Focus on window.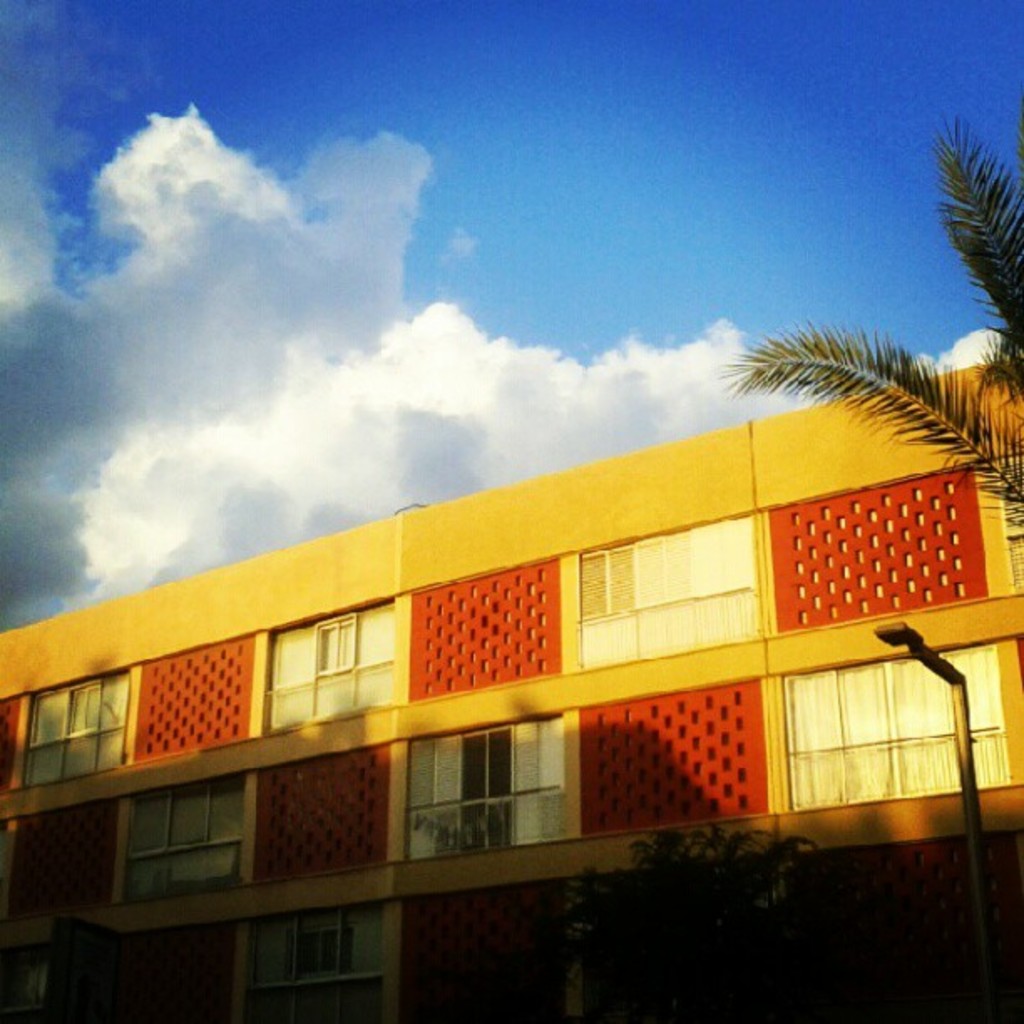
Focused at (x1=781, y1=643, x2=1009, y2=820).
